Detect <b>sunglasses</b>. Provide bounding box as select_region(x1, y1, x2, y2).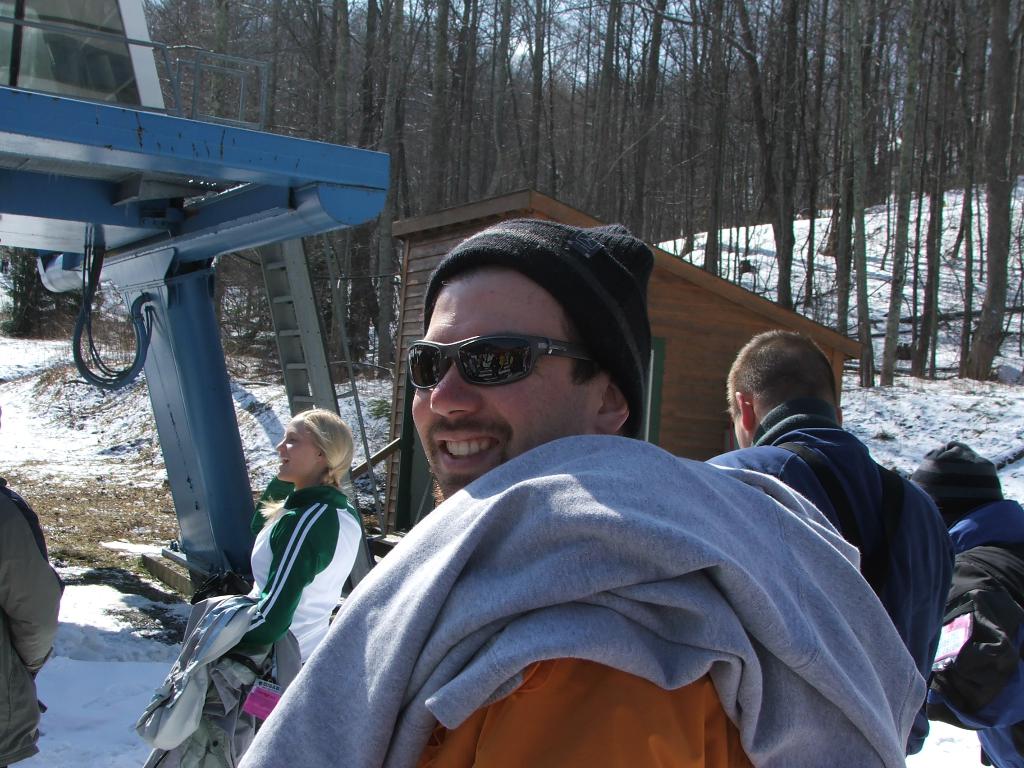
select_region(404, 331, 599, 388).
